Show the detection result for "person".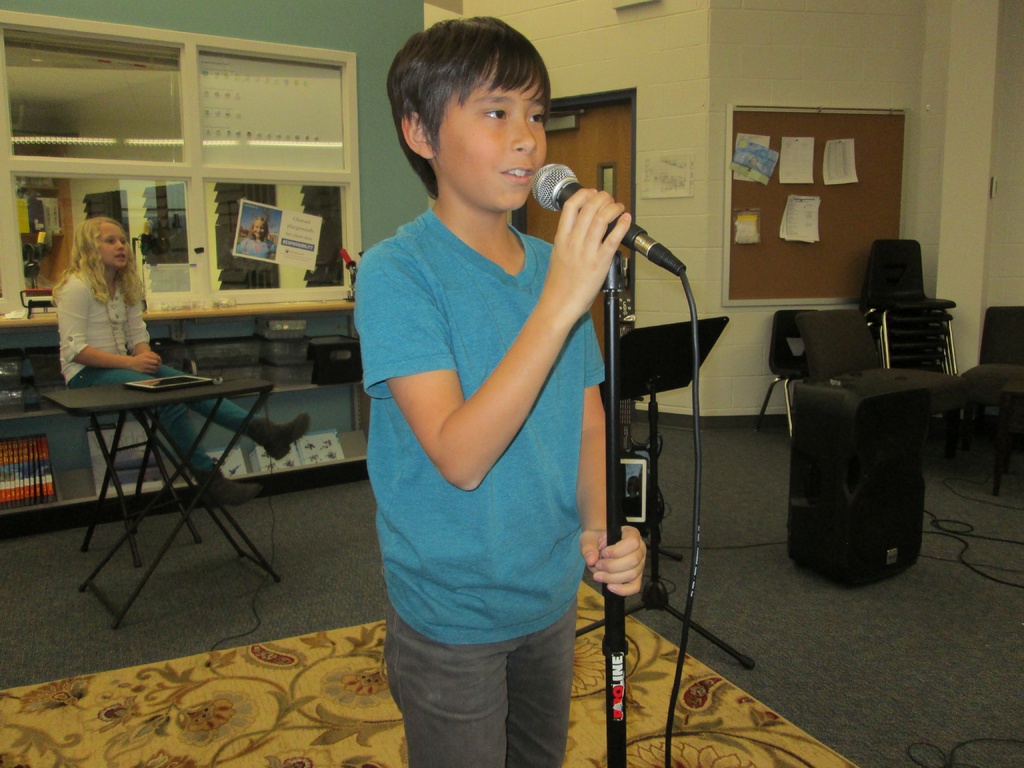
crop(49, 193, 163, 413).
